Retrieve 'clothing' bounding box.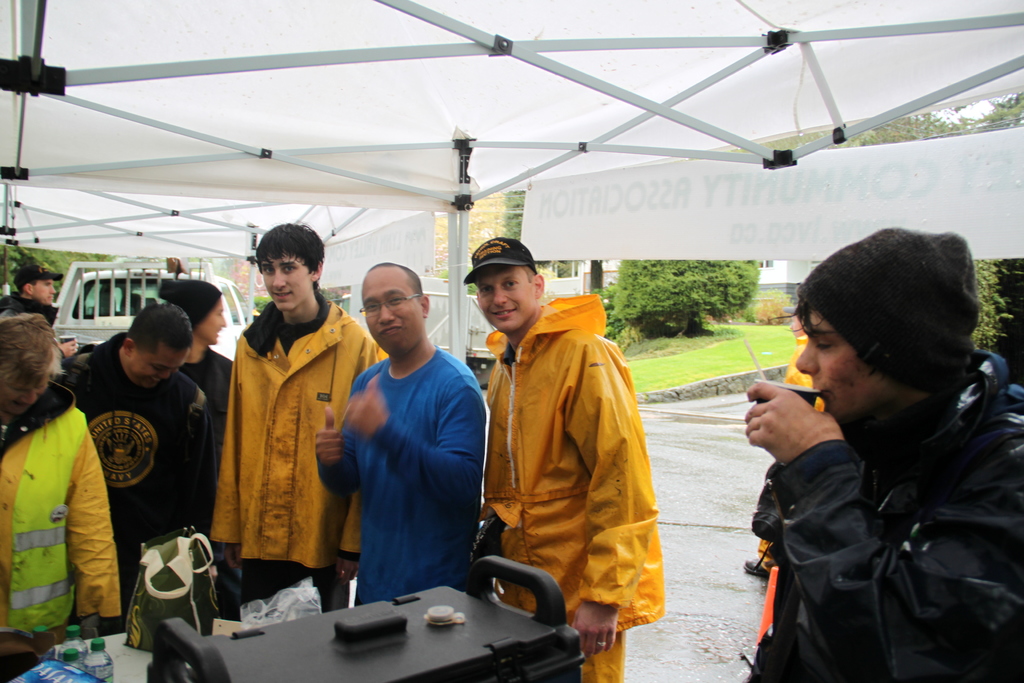
Bounding box: {"left": 0, "top": 295, "right": 61, "bottom": 336}.
